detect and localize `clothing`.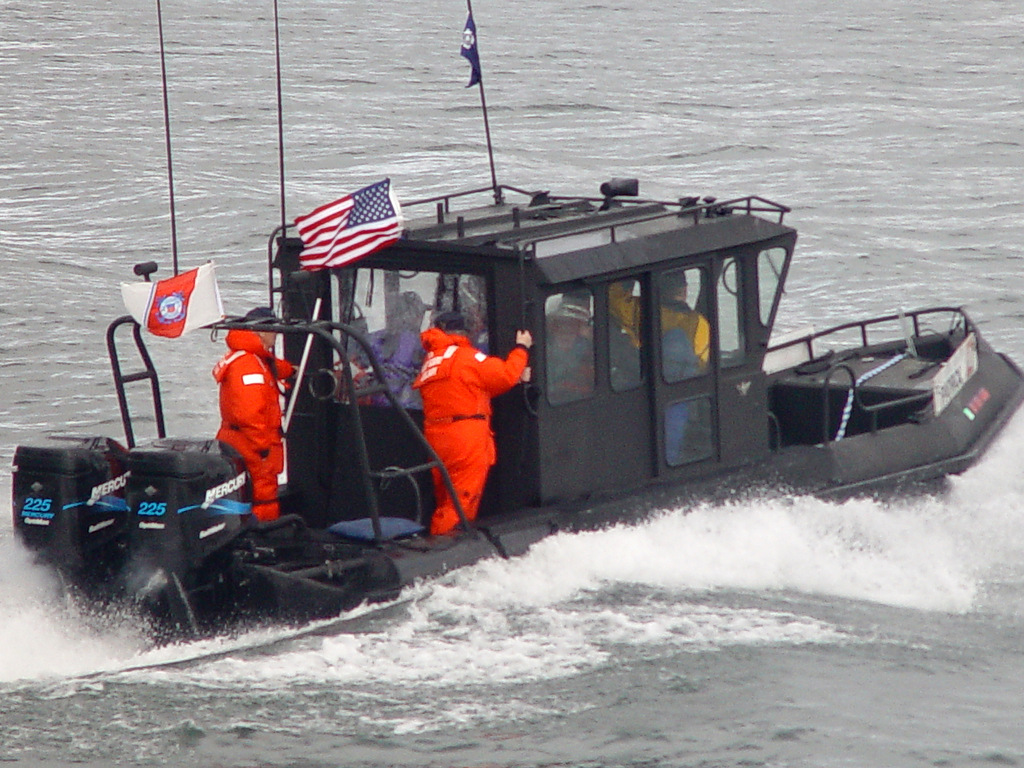
Localized at x1=536 y1=312 x2=645 y2=404.
